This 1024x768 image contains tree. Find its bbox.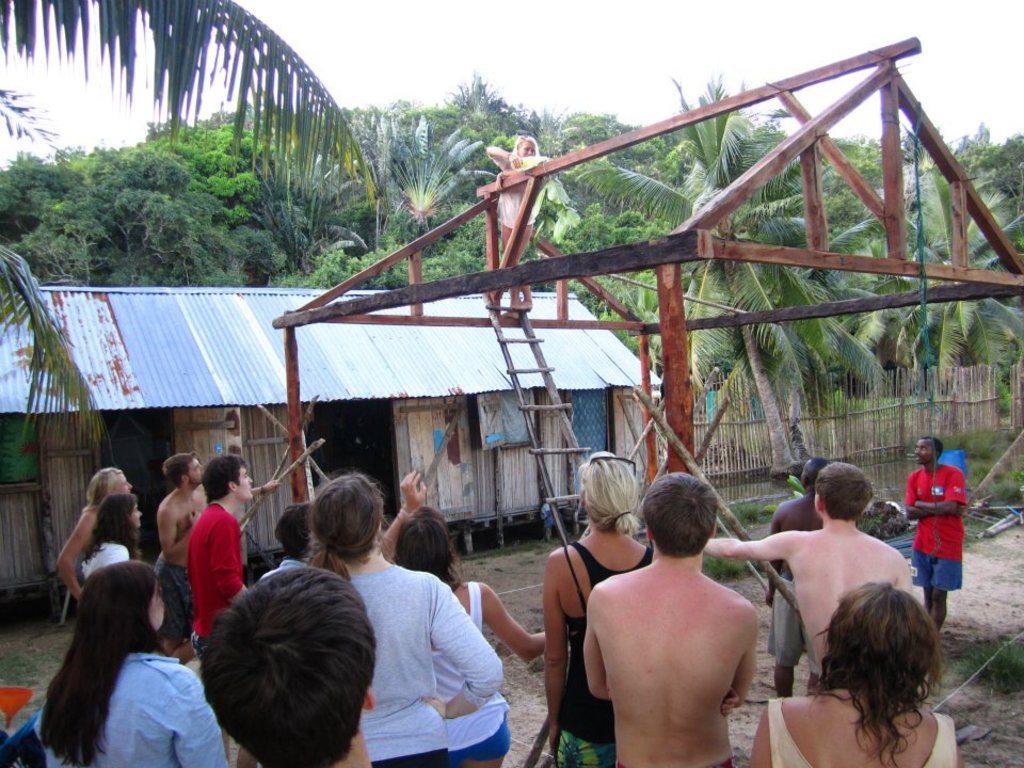
x1=0, y1=0, x2=377, y2=453.
